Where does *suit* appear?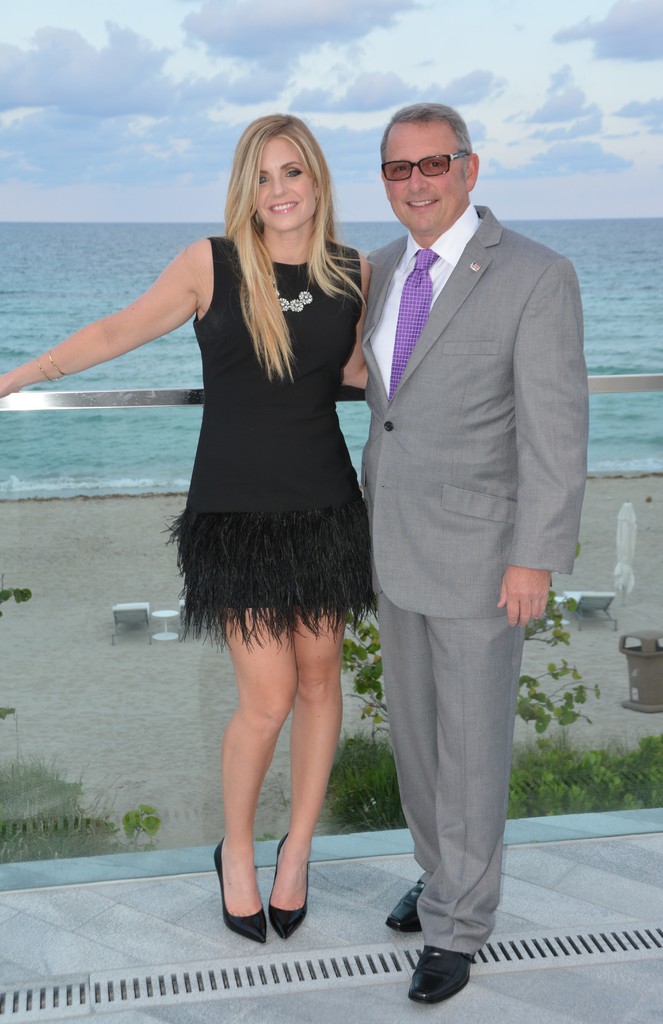
Appears at Rect(289, 128, 546, 938).
